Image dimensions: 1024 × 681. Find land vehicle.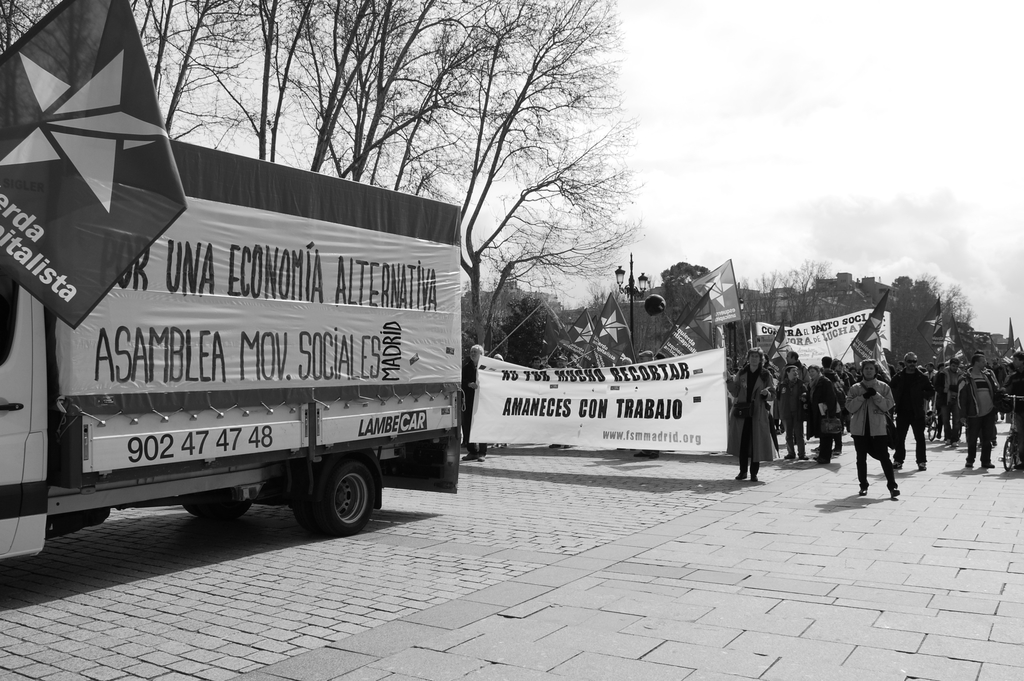
bbox(8, 153, 461, 566).
